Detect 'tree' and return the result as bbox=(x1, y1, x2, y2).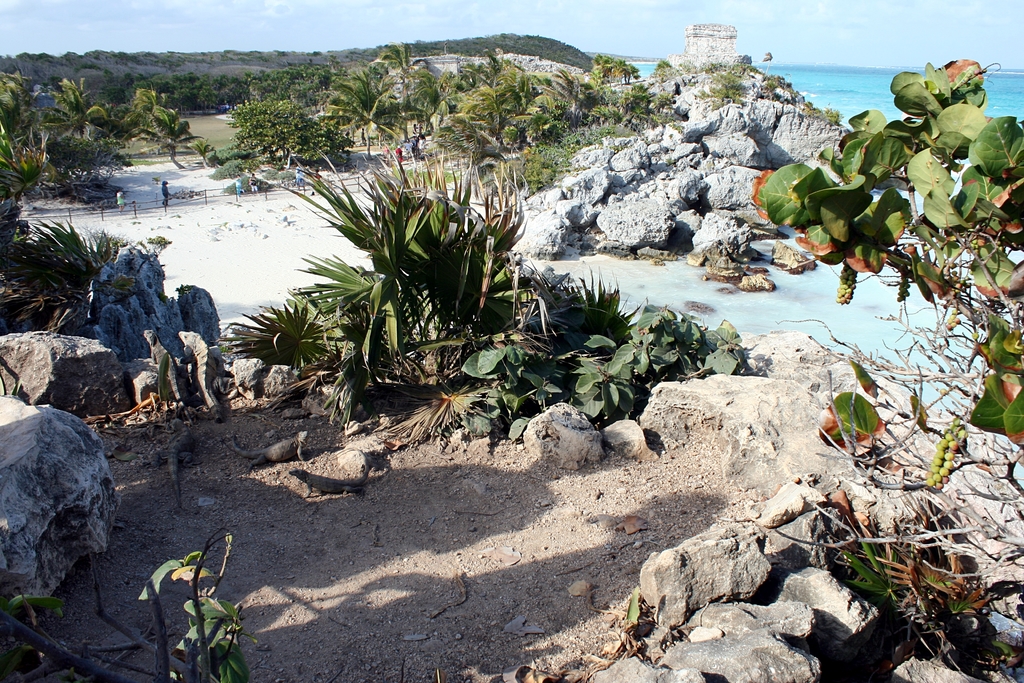
bbox=(374, 38, 426, 81).
